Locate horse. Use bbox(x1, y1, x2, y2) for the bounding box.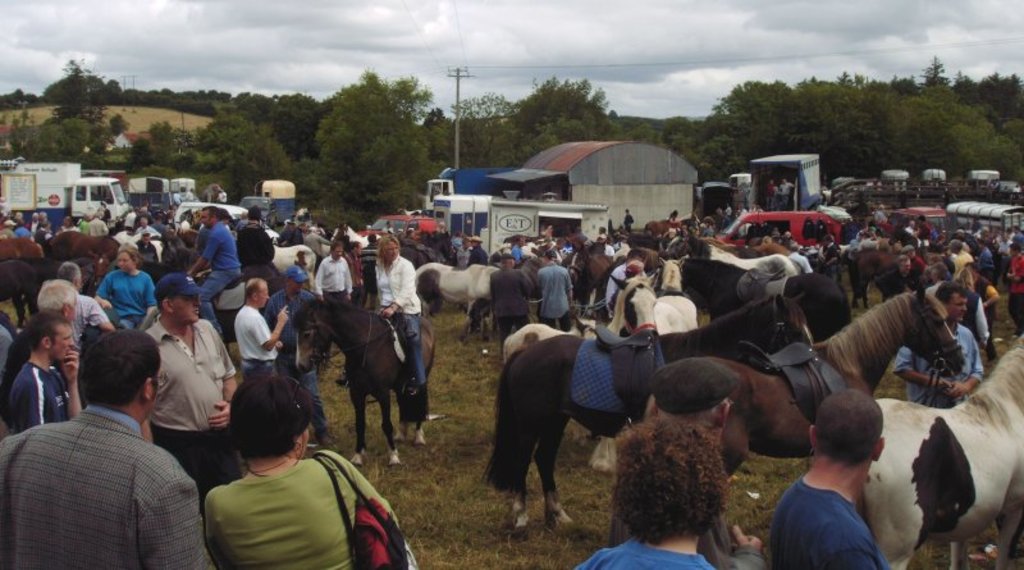
bbox(0, 225, 317, 361).
